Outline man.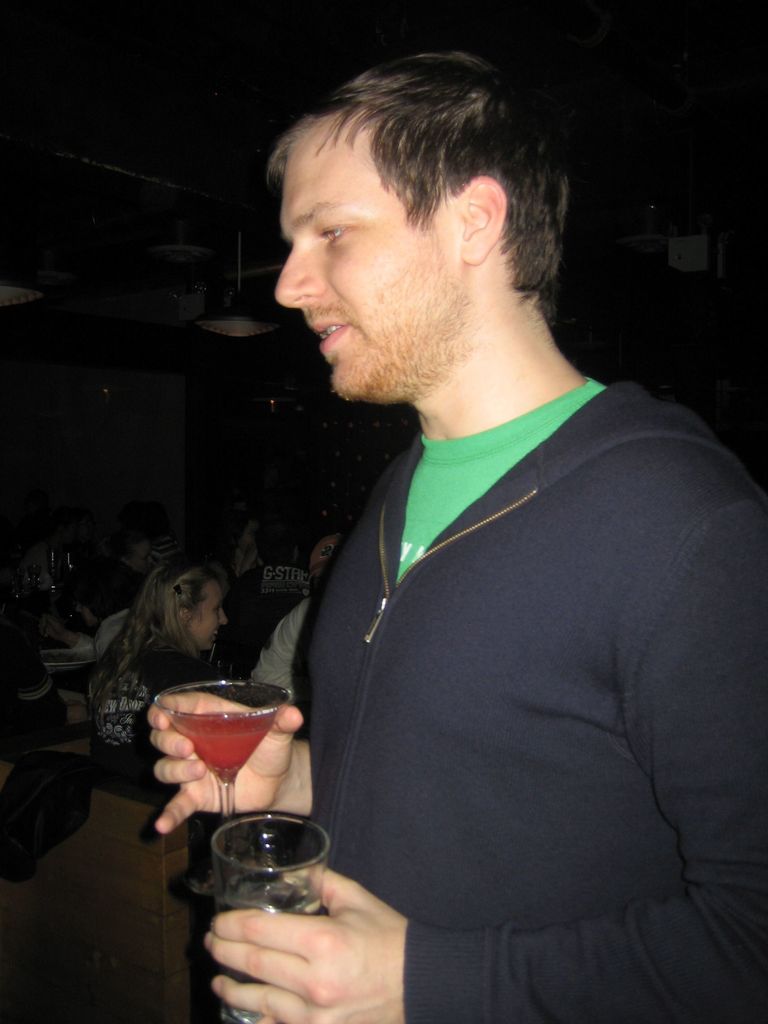
Outline: Rect(200, 51, 750, 1023).
